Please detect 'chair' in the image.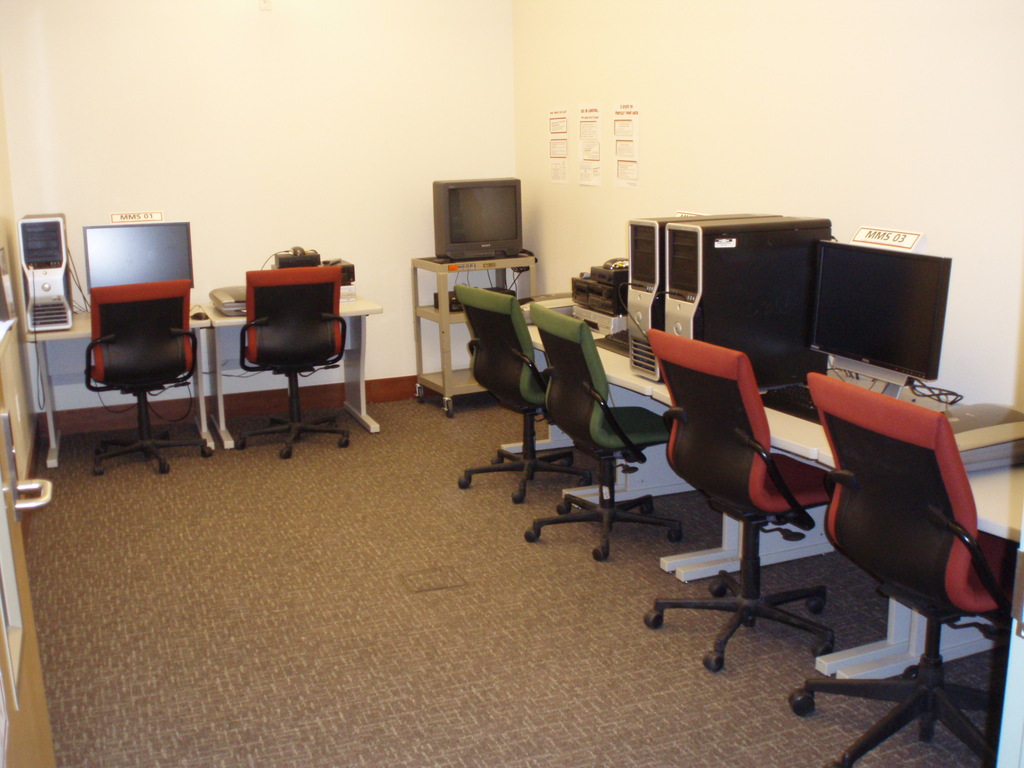
l=83, t=277, r=220, b=477.
